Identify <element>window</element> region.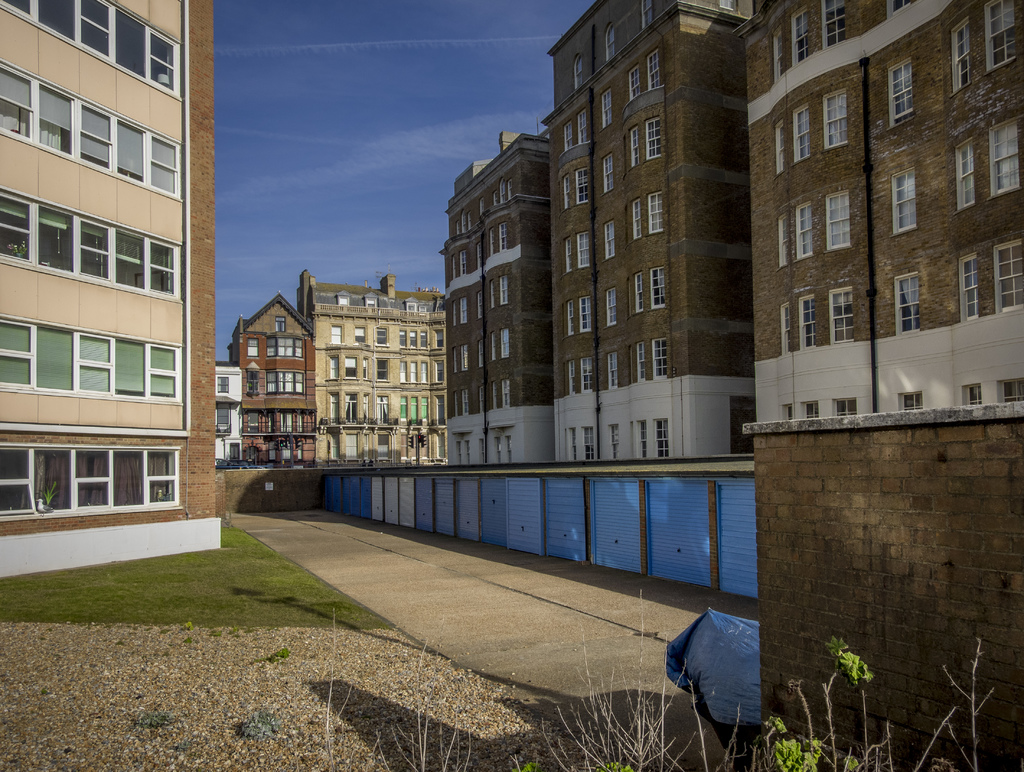
Region: [left=967, top=387, right=979, bottom=406].
